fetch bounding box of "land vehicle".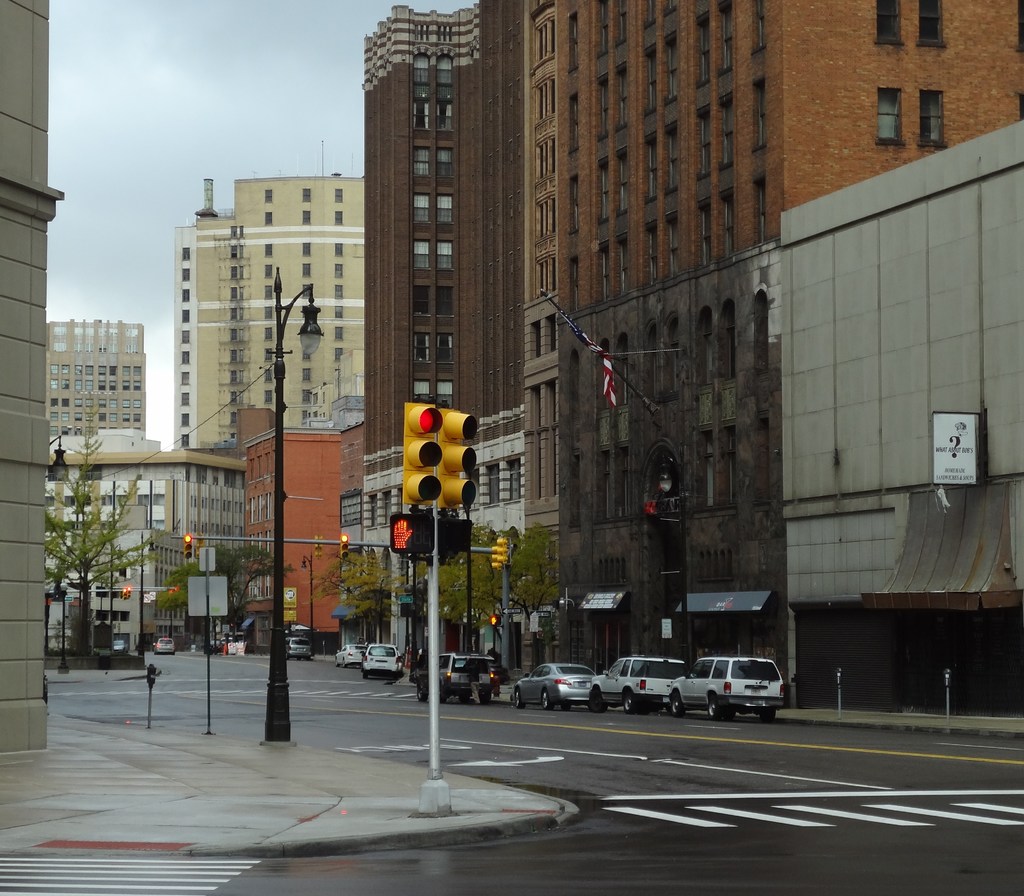
Bbox: Rect(413, 648, 497, 705).
